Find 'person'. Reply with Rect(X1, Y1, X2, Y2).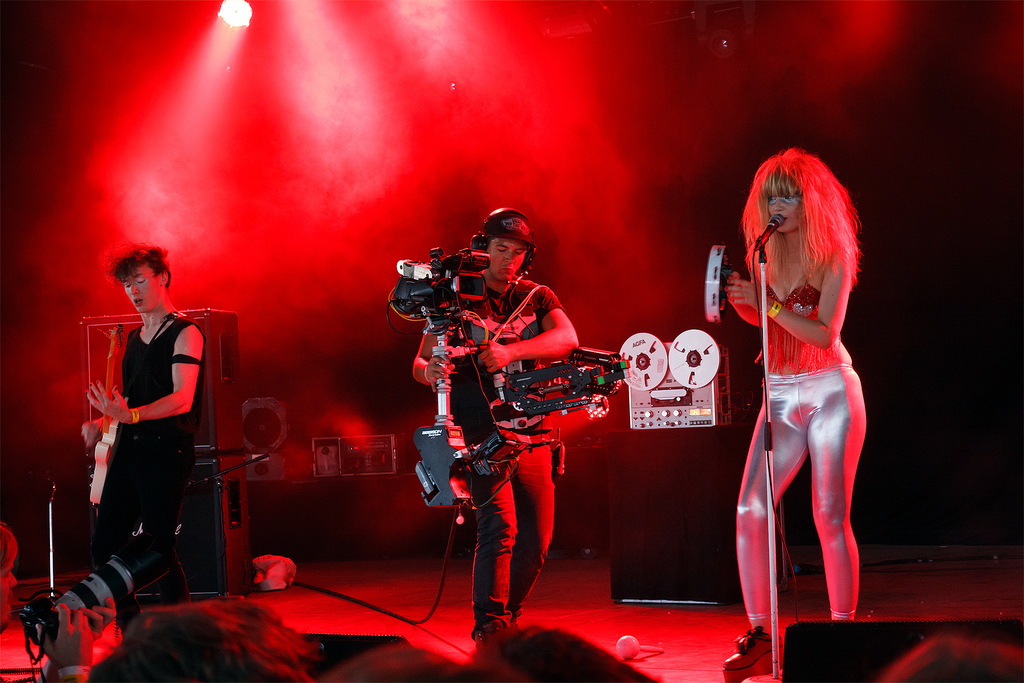
Rect(83, 247, 206, 637).
